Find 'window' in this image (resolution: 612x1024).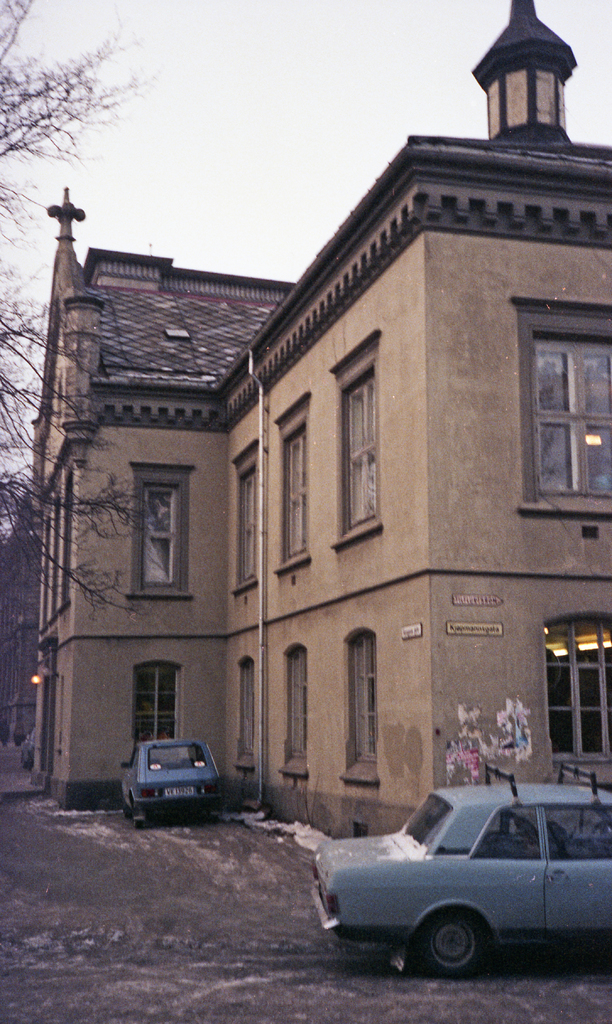
BBox(225, 438, 267, 588).
